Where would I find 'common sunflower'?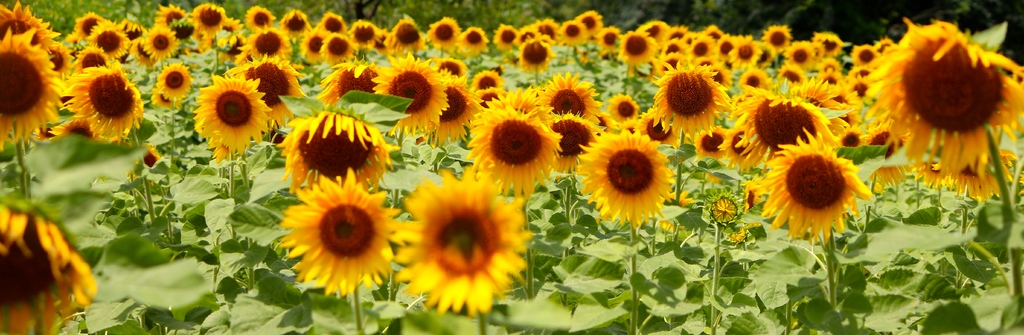
At [161,62,191,100].
